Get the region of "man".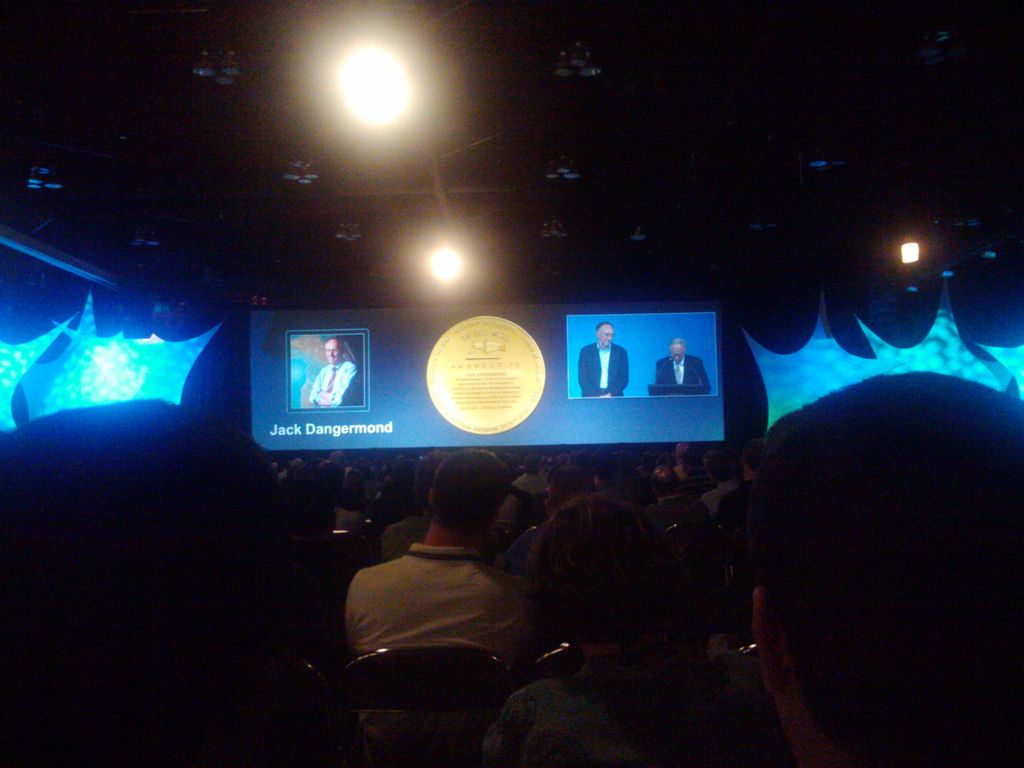
left=298, top=336, right=365, bottom=412.
